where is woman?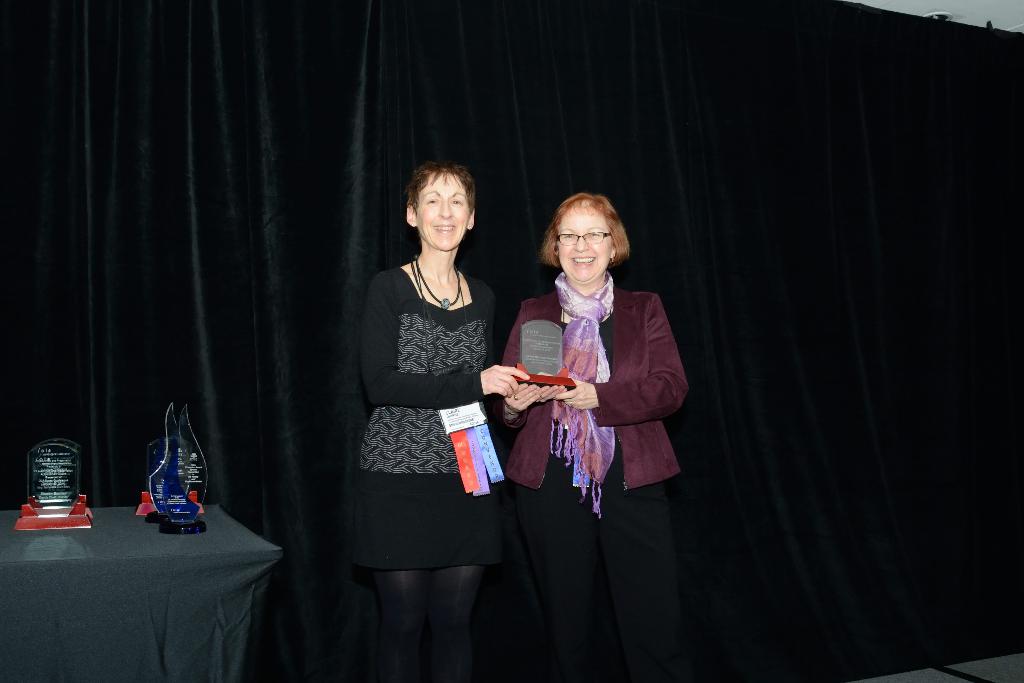
box(513, 197, 684, 584).
